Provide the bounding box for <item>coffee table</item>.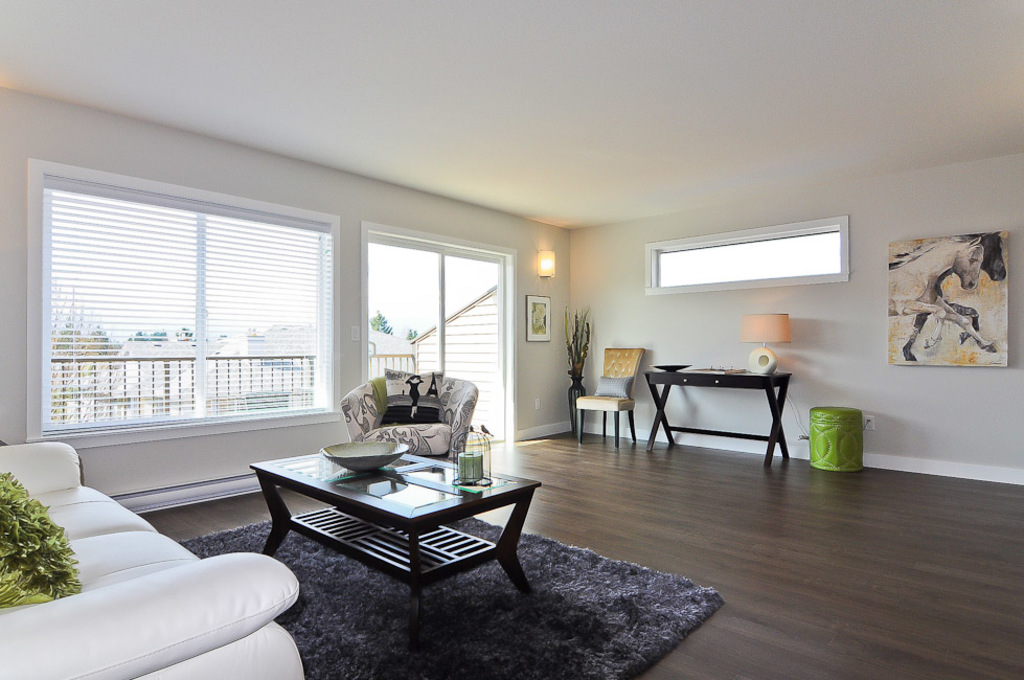
{"left": 639, "top": 371, "right": 797, "bottom": 462}.
